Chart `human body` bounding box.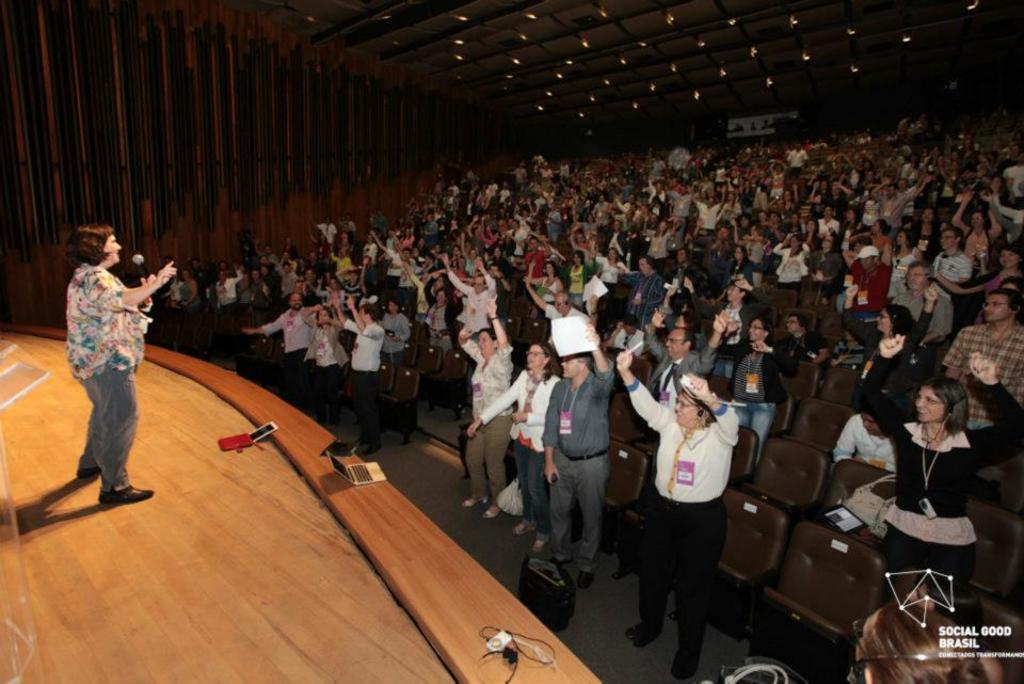
Charted: locate(213, 264, 234, 303).
